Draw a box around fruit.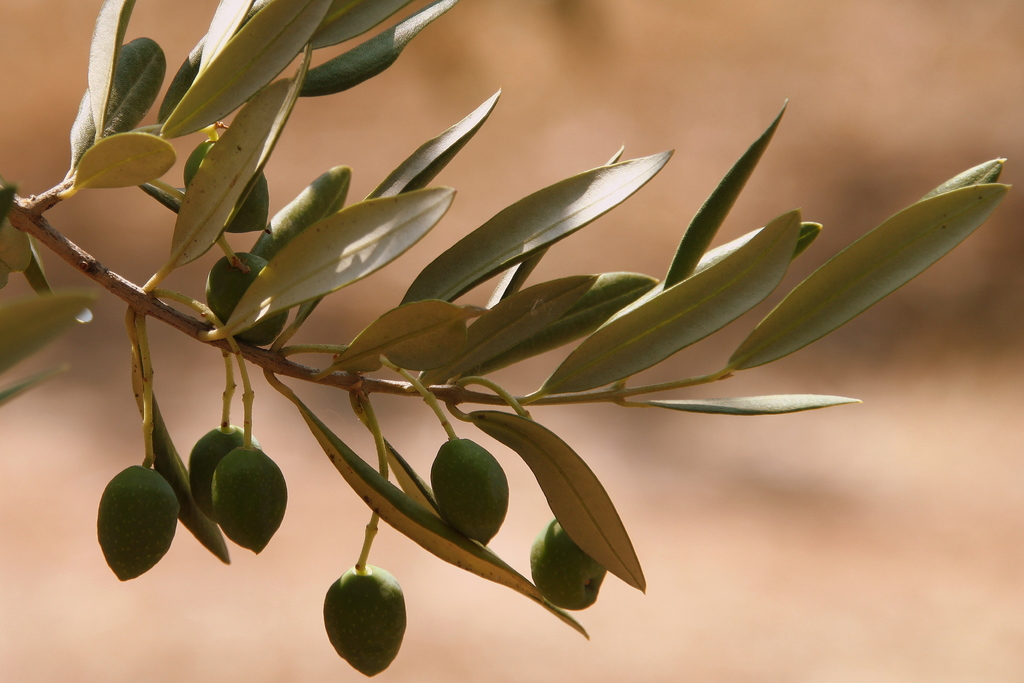
<bbox>185, 422, 248, 522</bbox>.
